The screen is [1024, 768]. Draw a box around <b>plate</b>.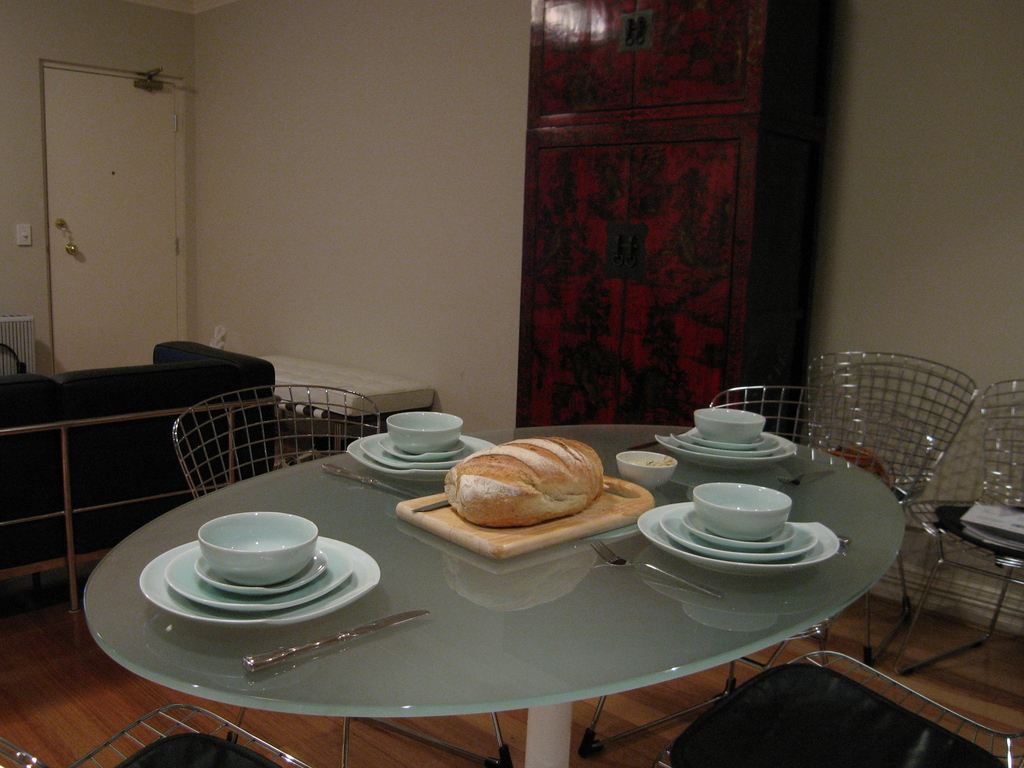
box=[163, 548, 353, 618].
